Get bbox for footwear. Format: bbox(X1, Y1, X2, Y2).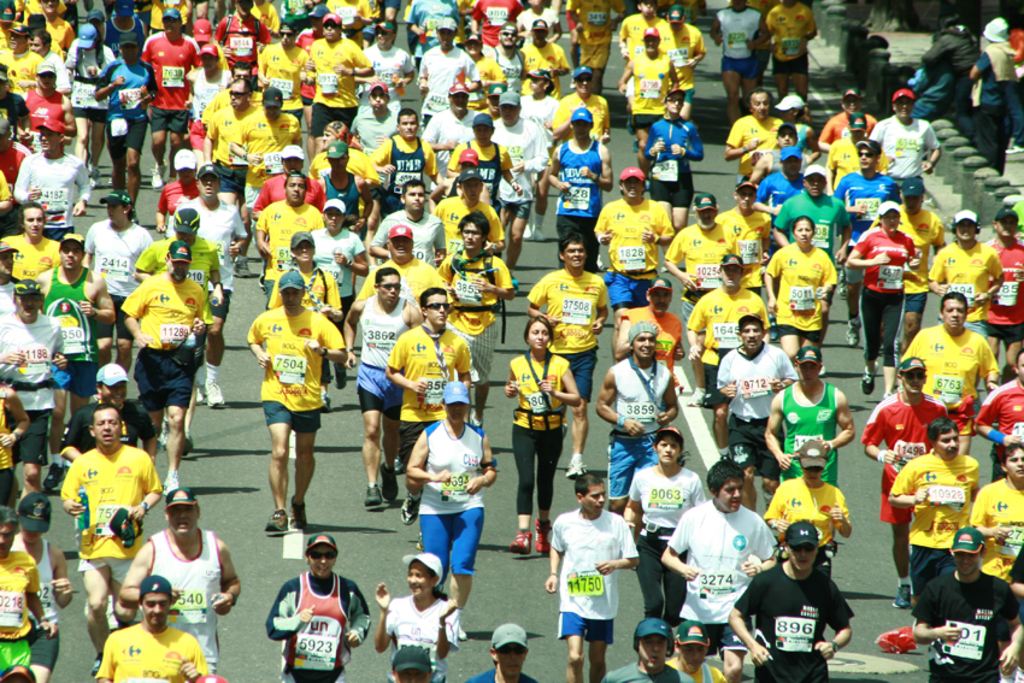
bbox(360, 479, 386, 512).
